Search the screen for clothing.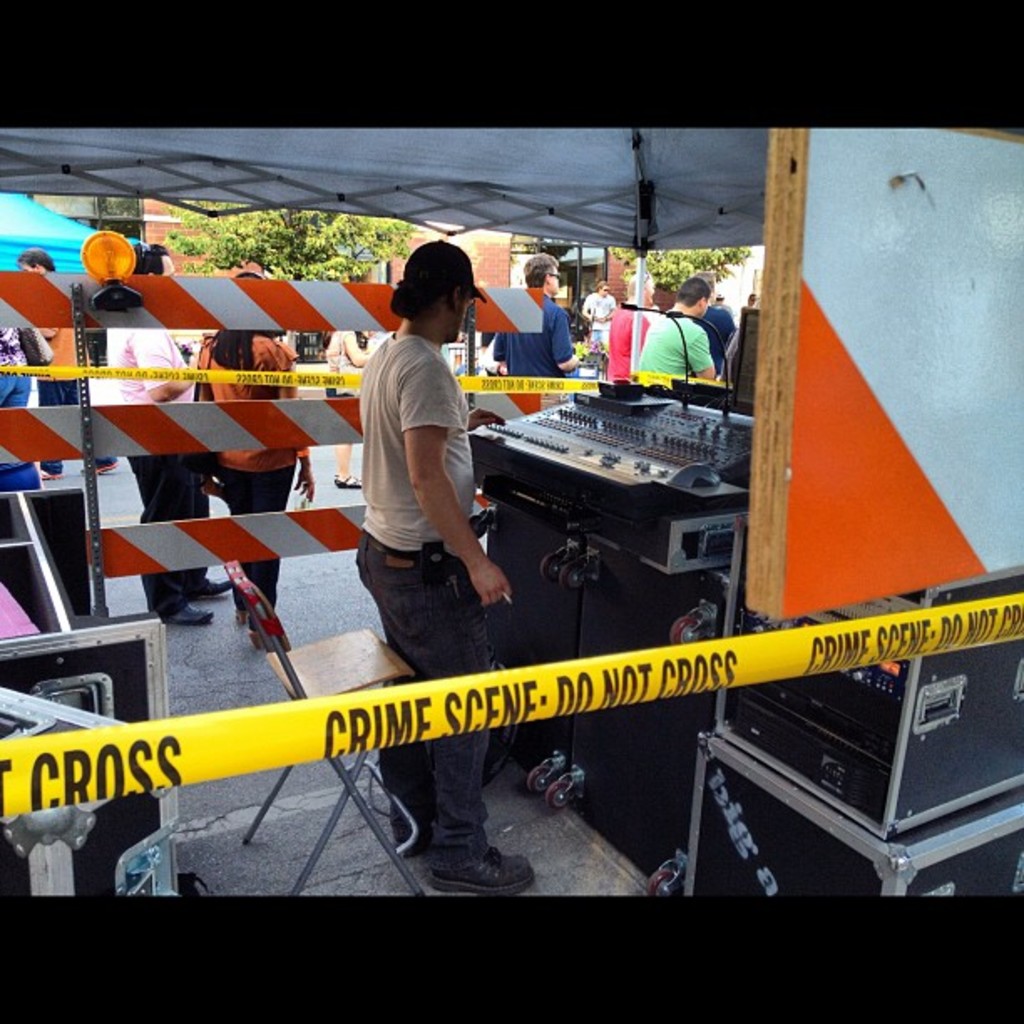
Found at crop(484, 283, 561, 383).
